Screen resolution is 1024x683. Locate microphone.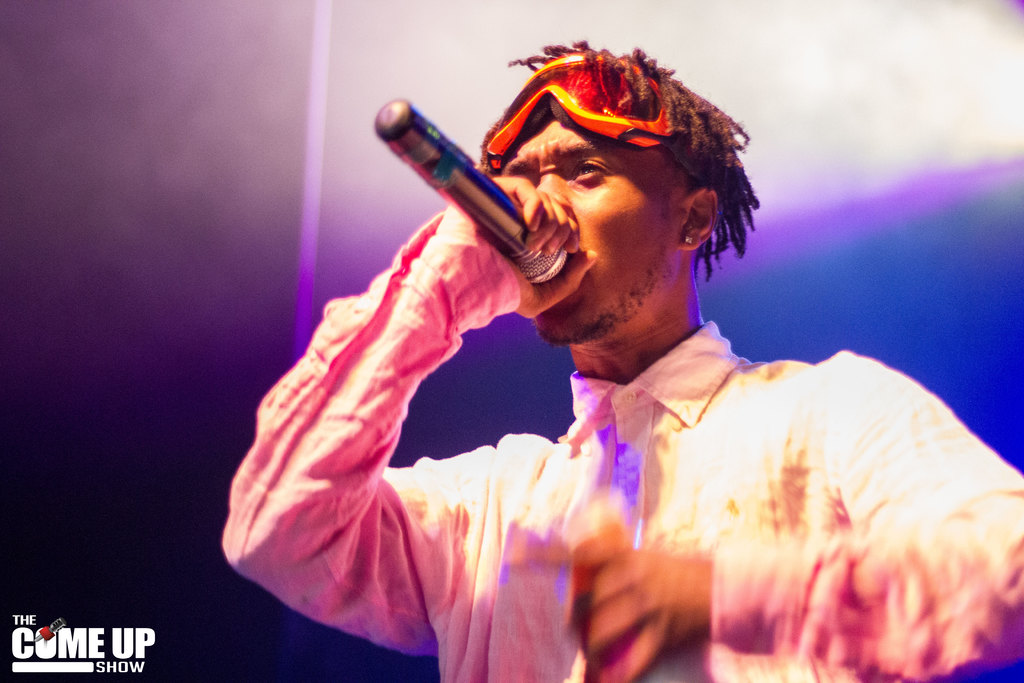
(383, 97, 568, 279).
